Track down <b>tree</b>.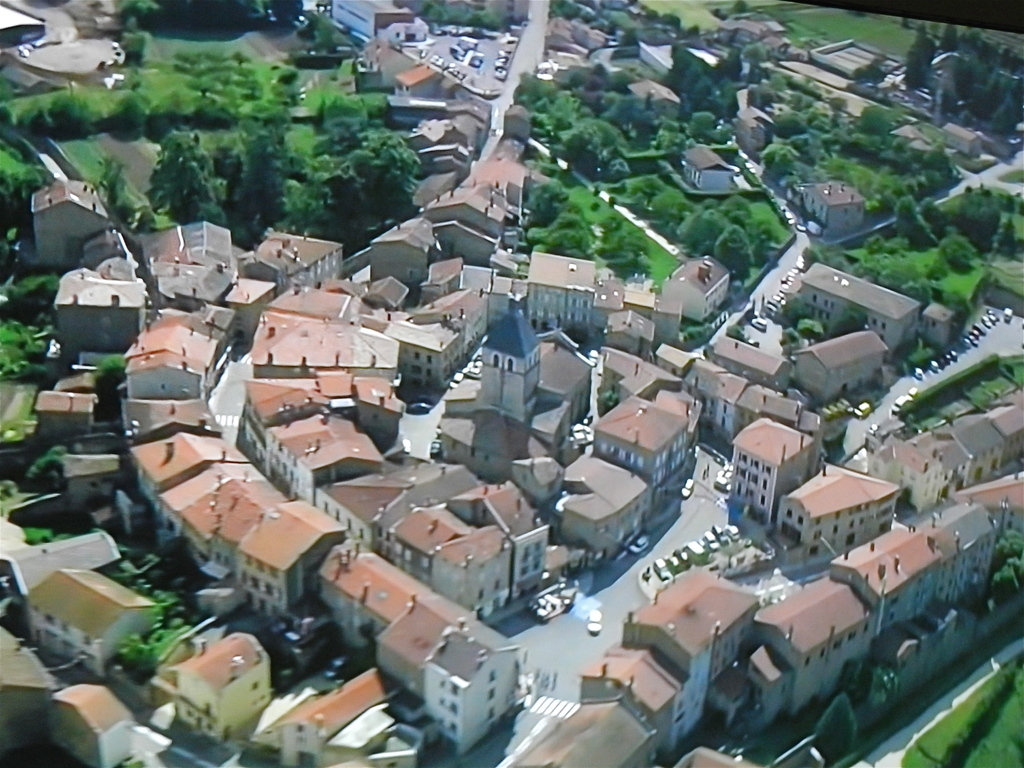
Tracked to bbox=(131, 620, 184, 675).
